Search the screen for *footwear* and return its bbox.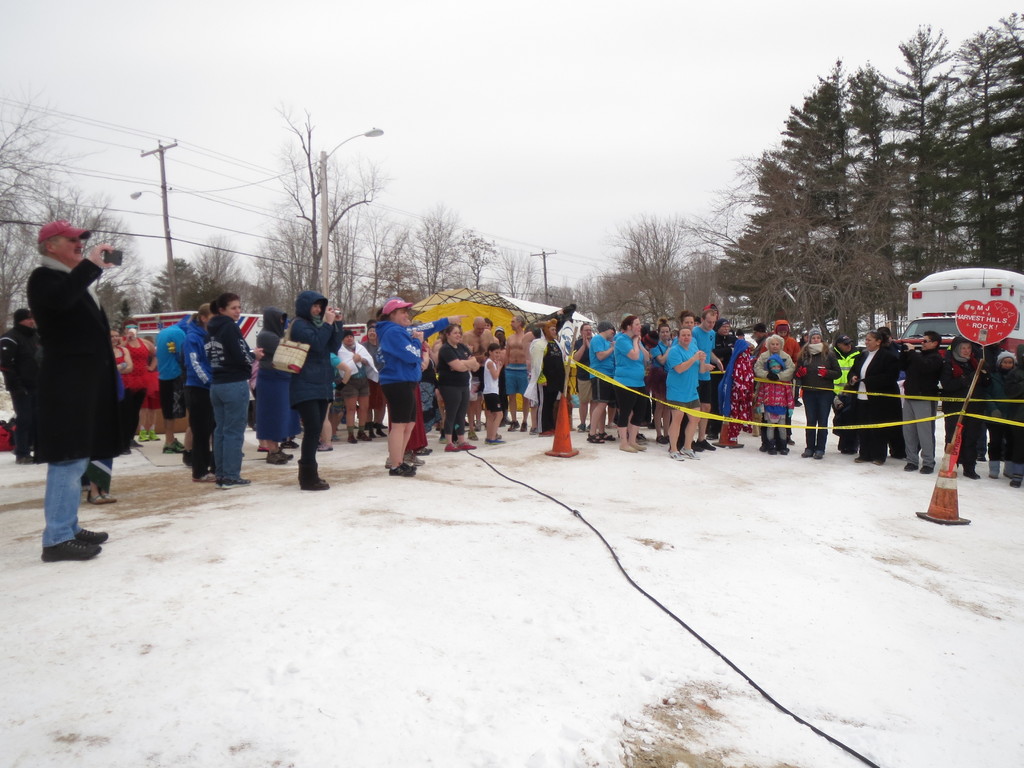
Found: (x1=461, y1=440, x2=477, y2=450).
